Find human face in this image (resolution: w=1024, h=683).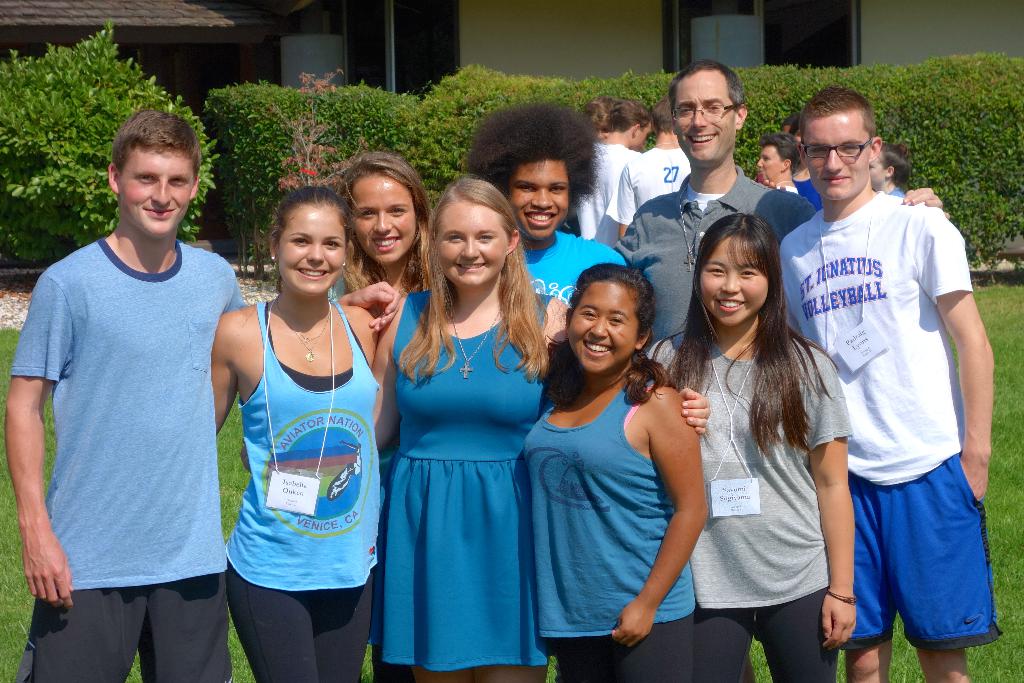
l=568, t=283, r=634, b=372.
